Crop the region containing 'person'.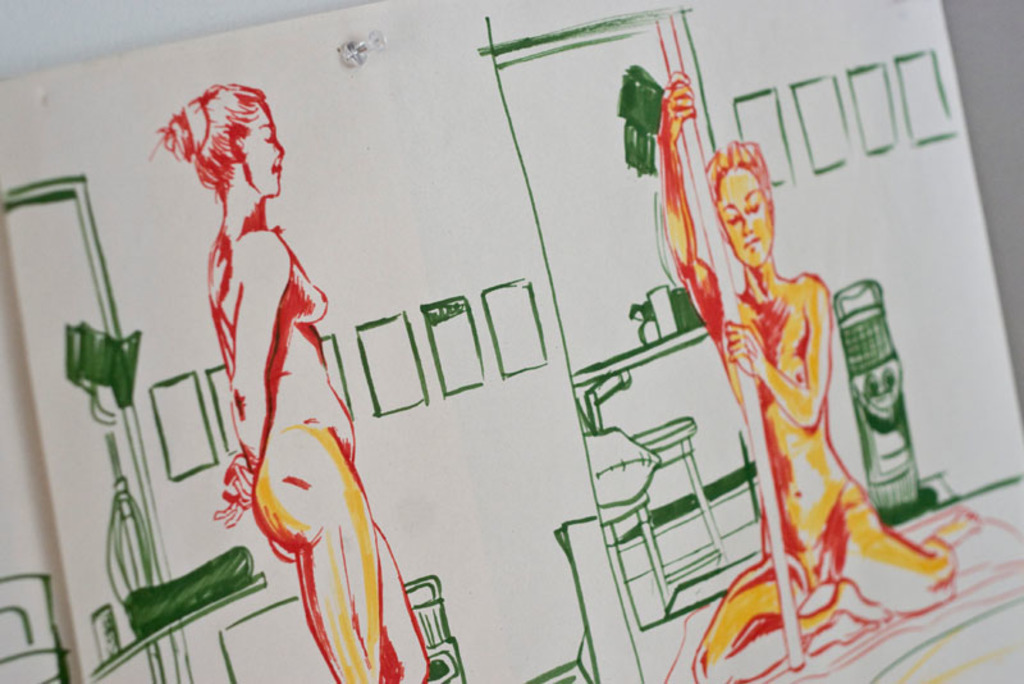
Crop region: box(660, 70, 951, 683).
